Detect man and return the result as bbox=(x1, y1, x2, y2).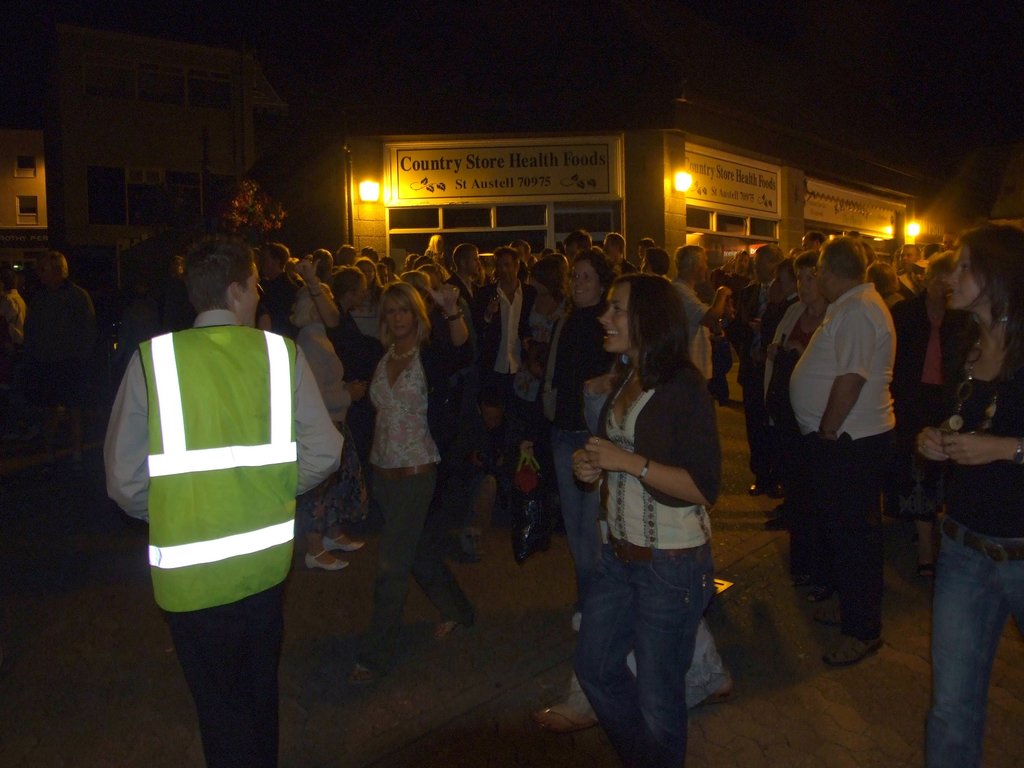
bbox=(440, 246, 480, 317).
